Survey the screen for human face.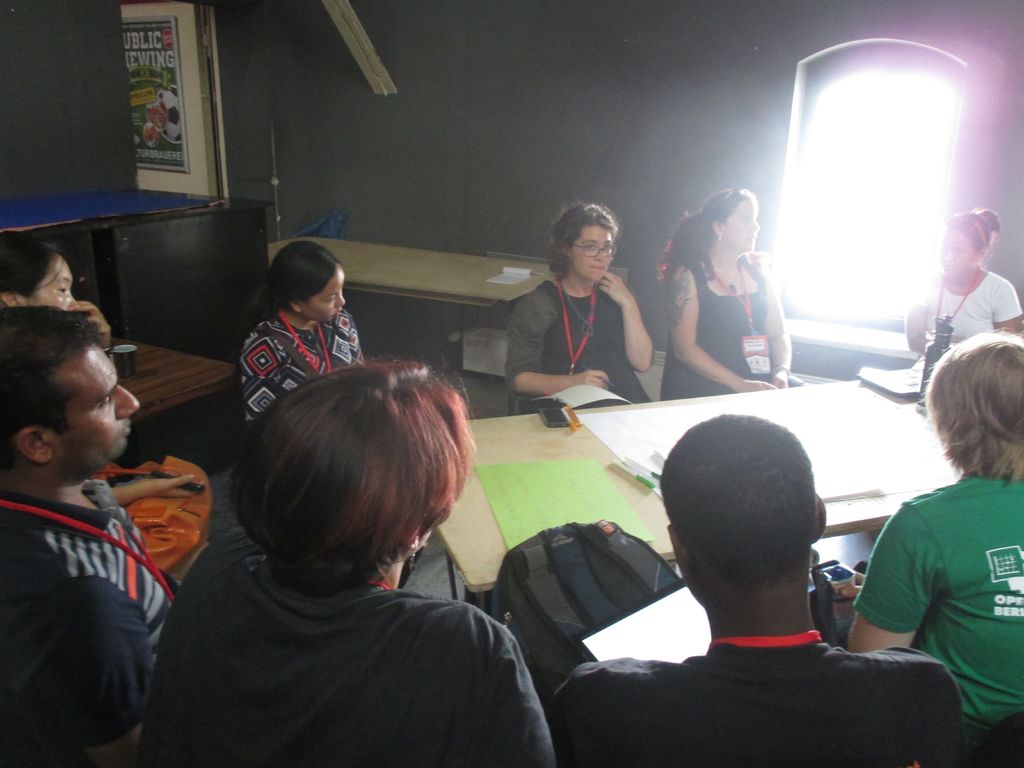
Survey found: Rect(938, 225, 981, 276).
